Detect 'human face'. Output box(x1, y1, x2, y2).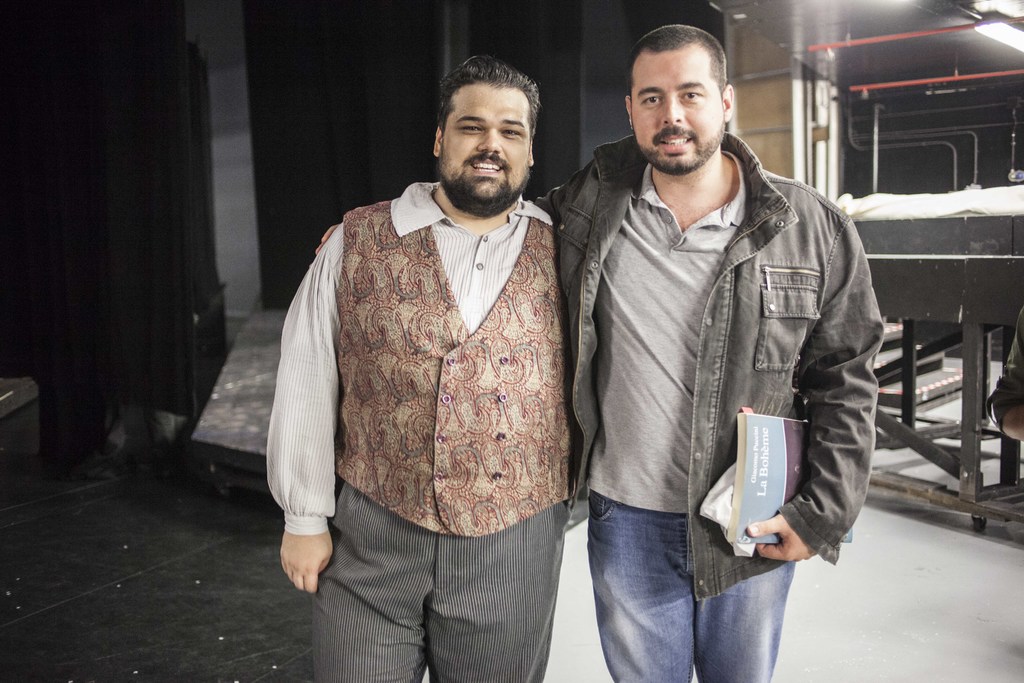
box(434, 74, 530, 212).
